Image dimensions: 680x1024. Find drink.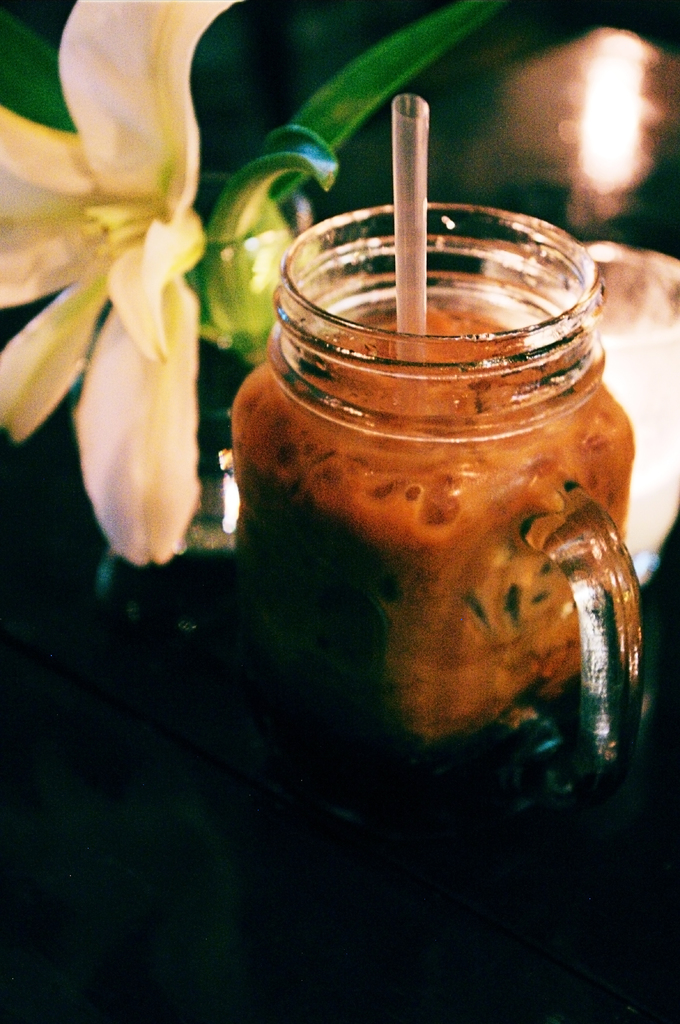
<region>228, 292, 645, 816</region>.
